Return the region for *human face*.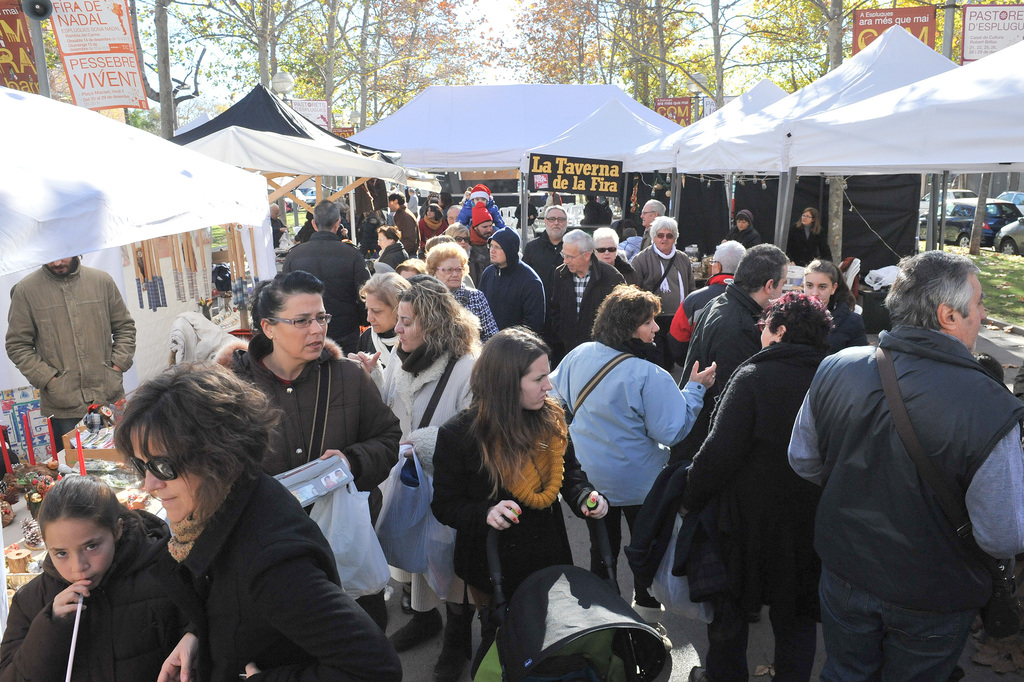
(left=767, top=266, right=790, bottom=307).
